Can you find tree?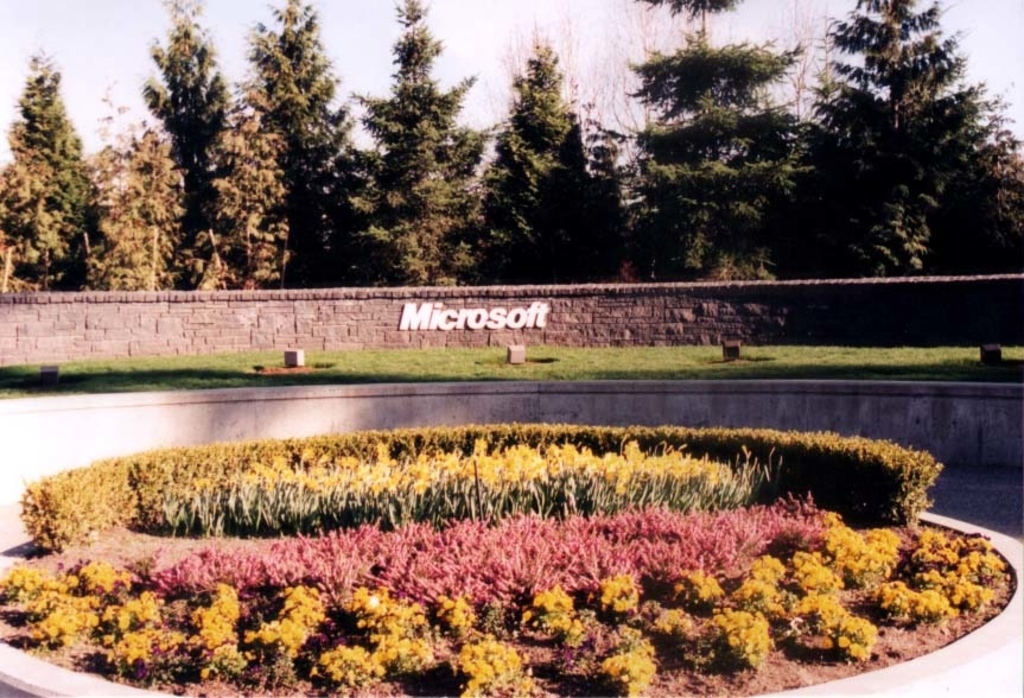
Yes, bounding box: Rect(95, 104, 203, 294).
